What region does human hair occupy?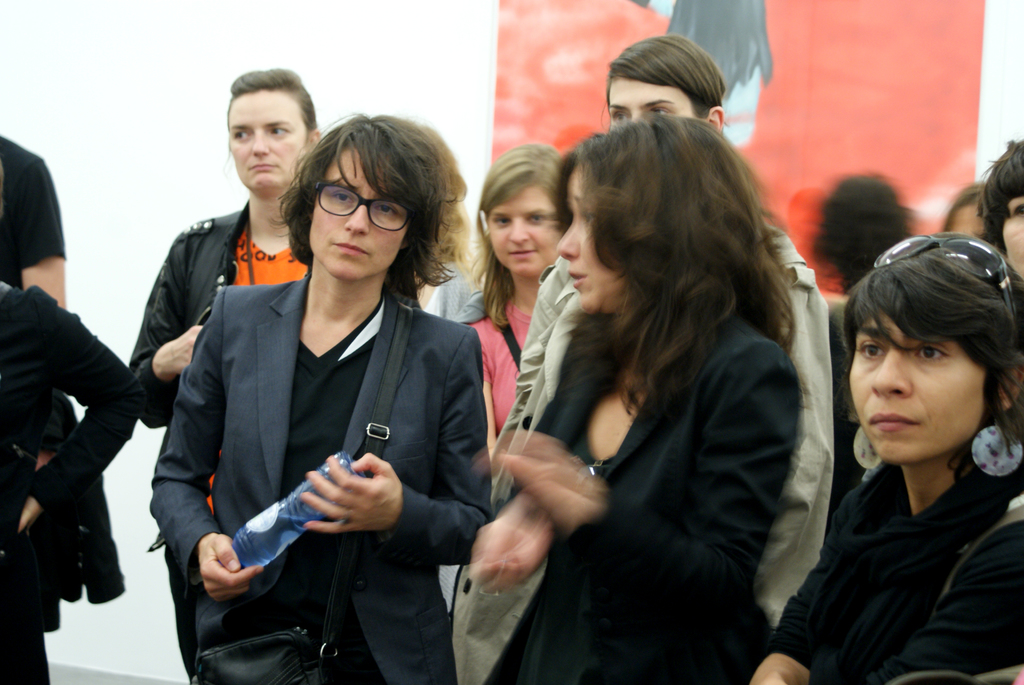
977:138:1023:251.
